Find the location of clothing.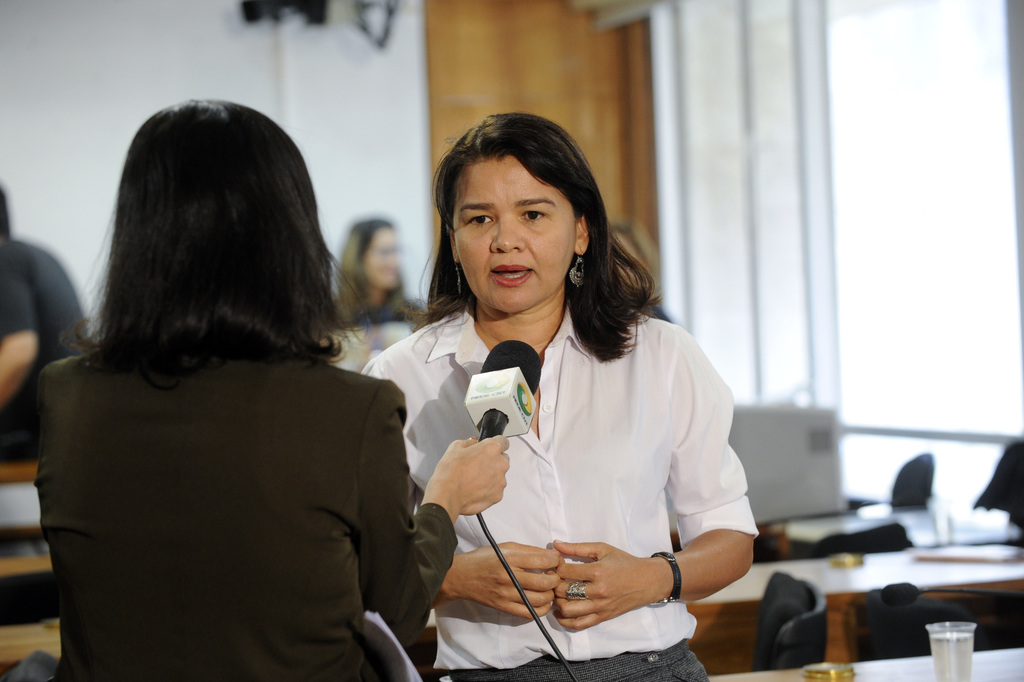
Location: crop(331, 298, 427, 328).
